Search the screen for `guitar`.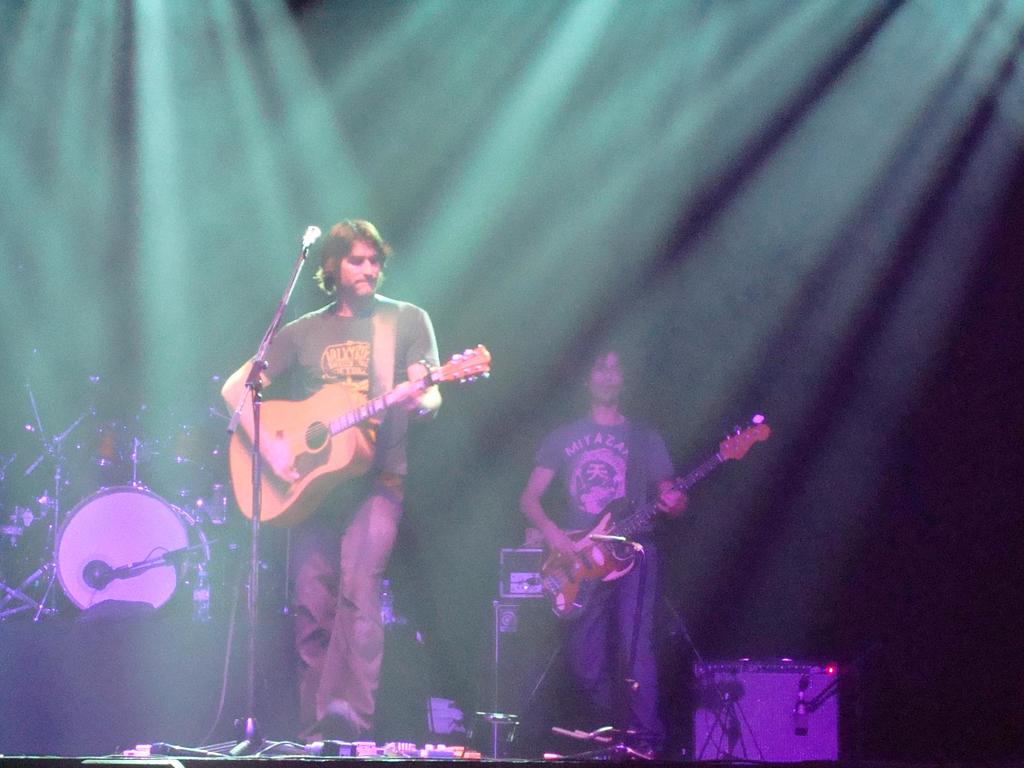
Found at rect(540, 410, 769, 623).
